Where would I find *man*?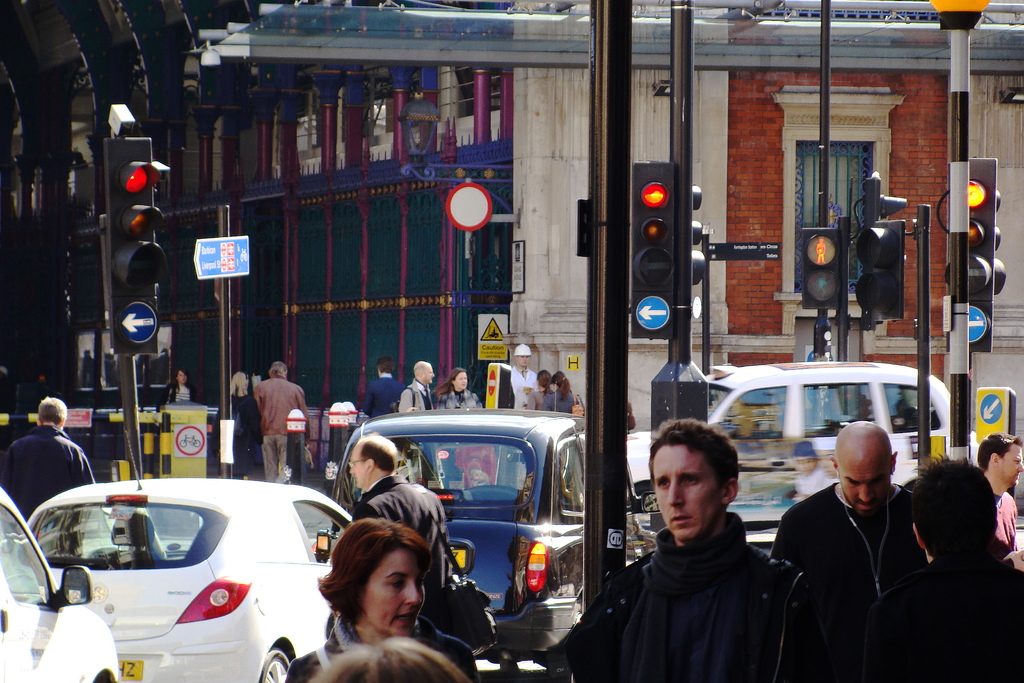
At [left=968, top=426, right=1021, bottom=570].
